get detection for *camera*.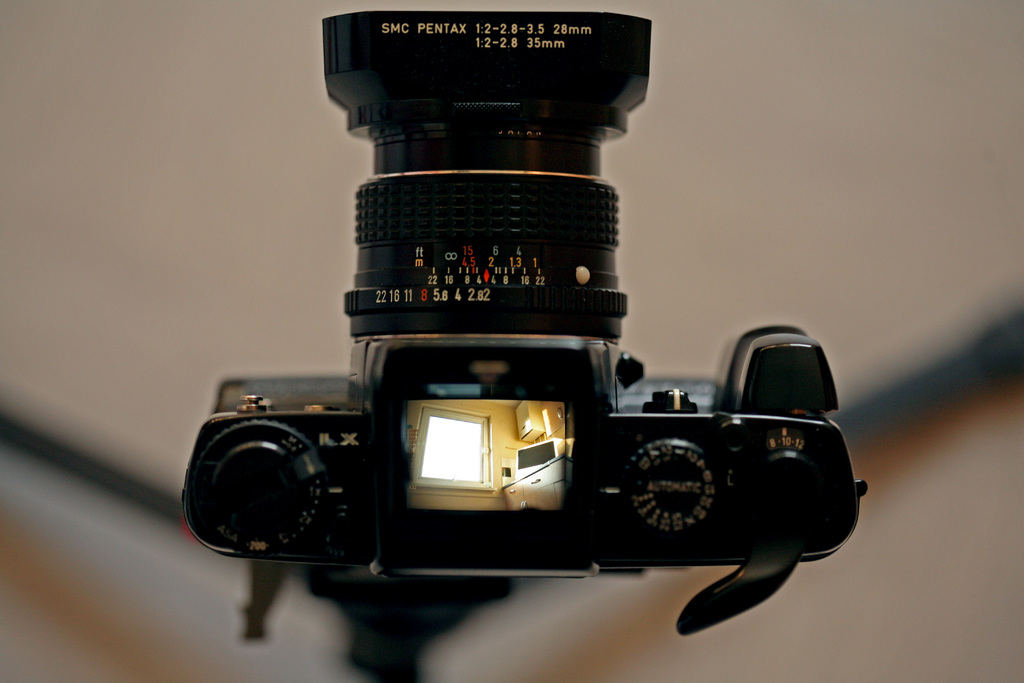
Detection: <region>174, 8, 821, 652</region>.
